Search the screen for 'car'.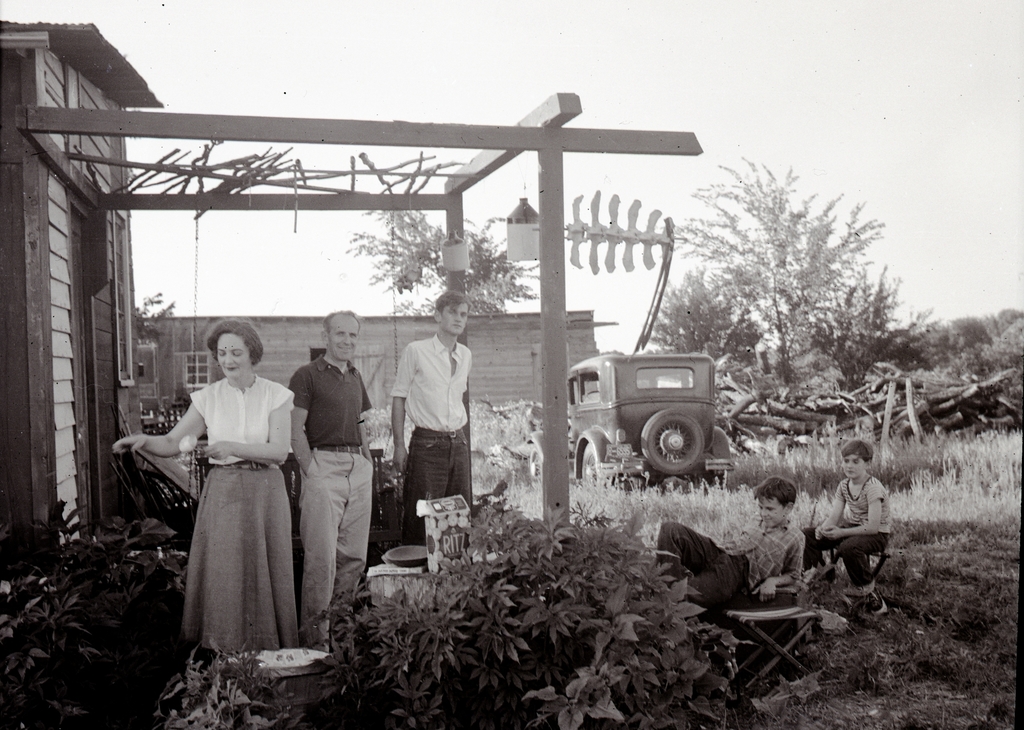
Found at [x1=530, y1=356, x2=739, y2=488].
